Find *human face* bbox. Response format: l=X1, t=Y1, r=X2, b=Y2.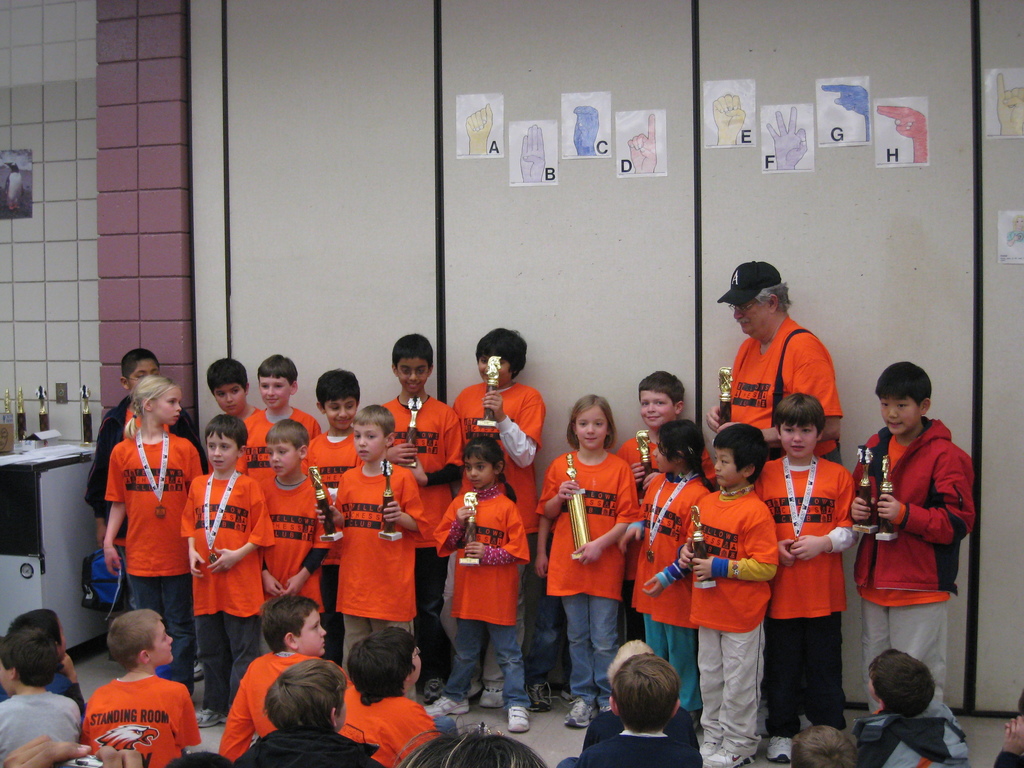
l=787, t=425, r=819, b=457.
